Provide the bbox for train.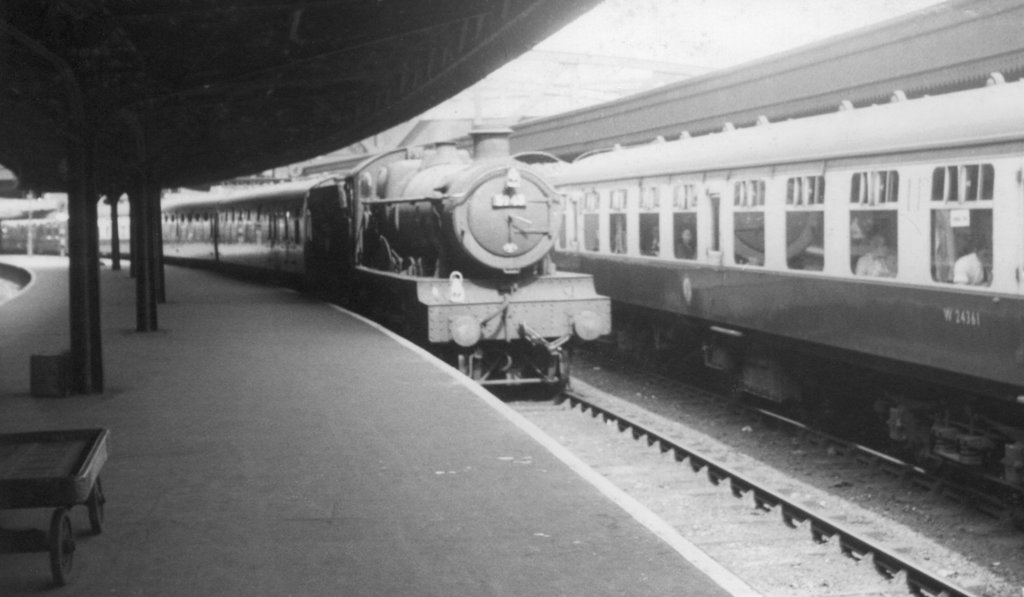
locate(0, 120, 615, 386).
